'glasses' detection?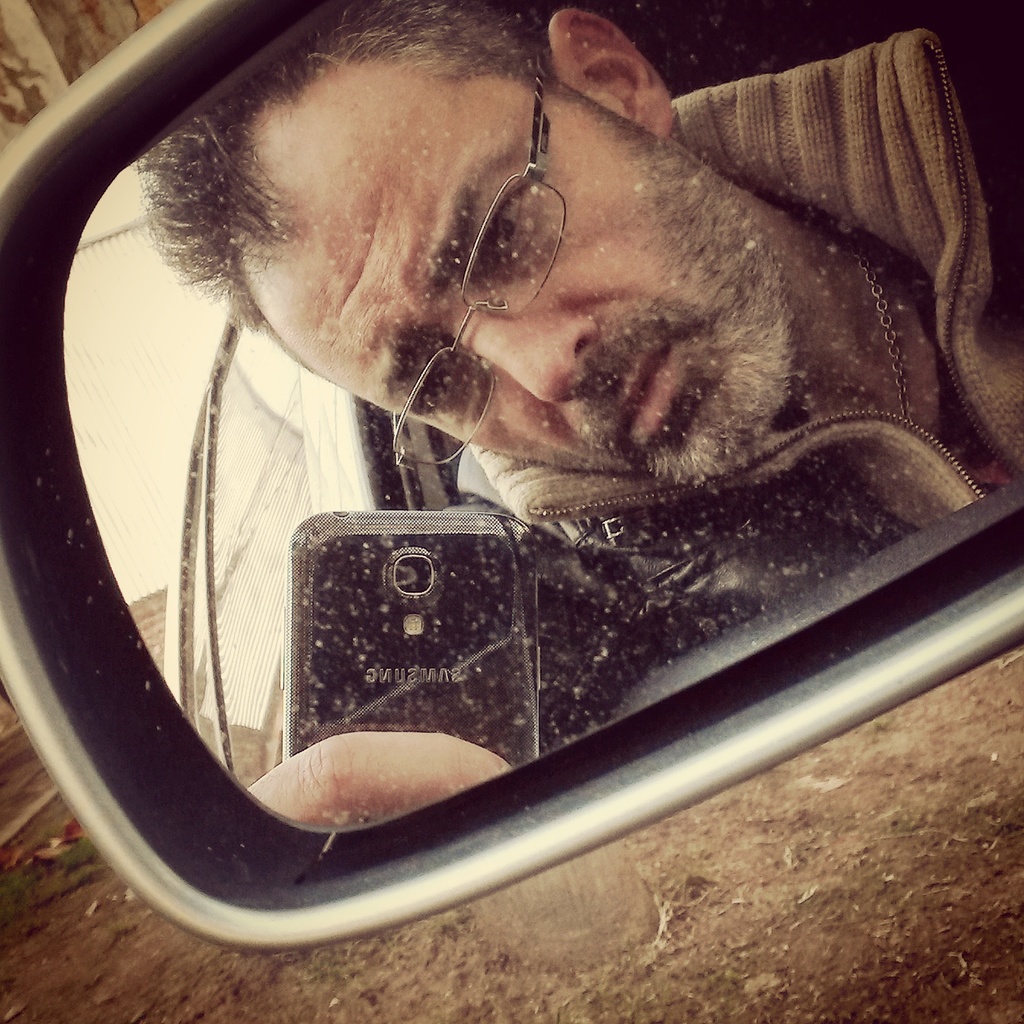
(391,55,567,467)
